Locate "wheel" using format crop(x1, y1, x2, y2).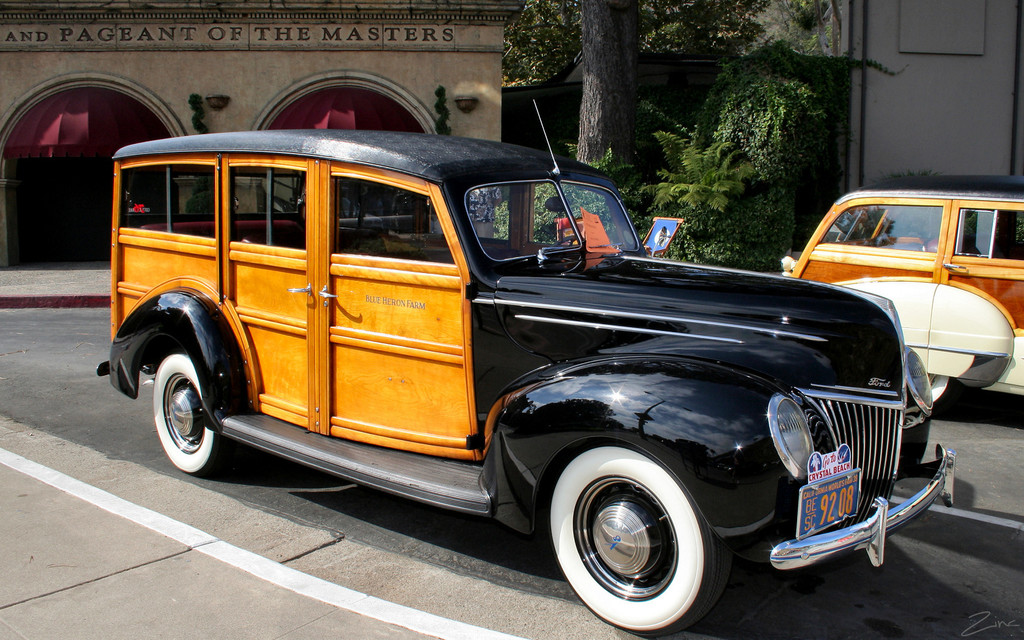
crop(547, 455, 721, 615).
